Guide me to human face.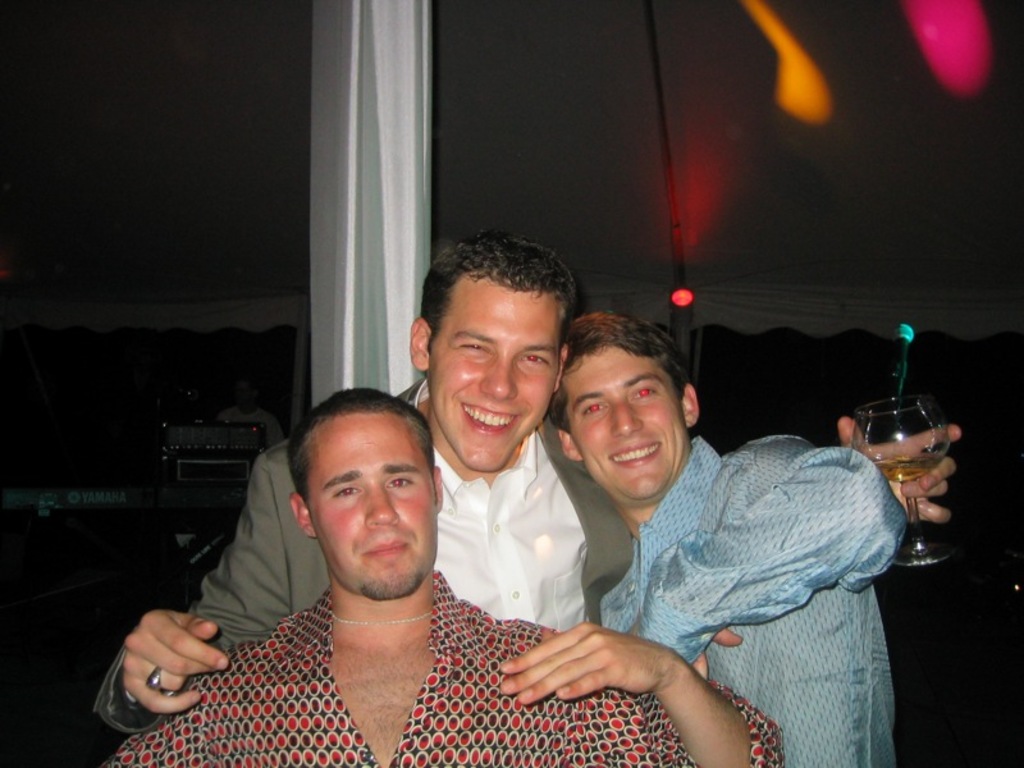
Guidance: [left=306, top=416, right=438, bottom=600].
